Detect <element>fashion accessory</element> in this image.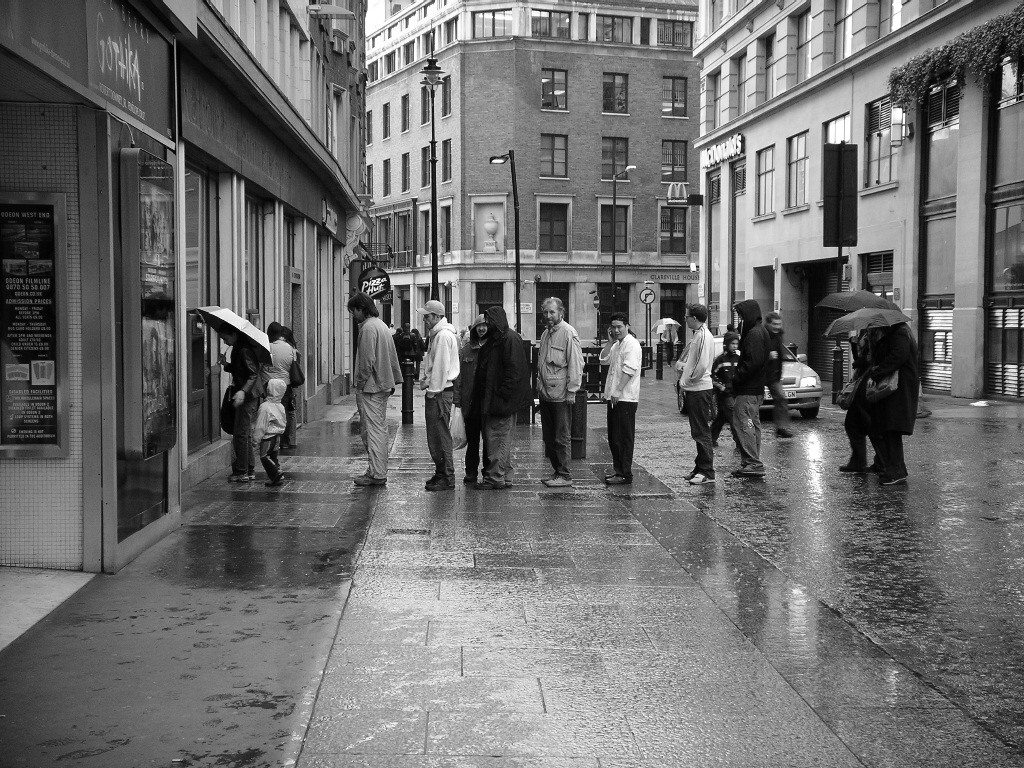
Detection: 817 288 893 307.
